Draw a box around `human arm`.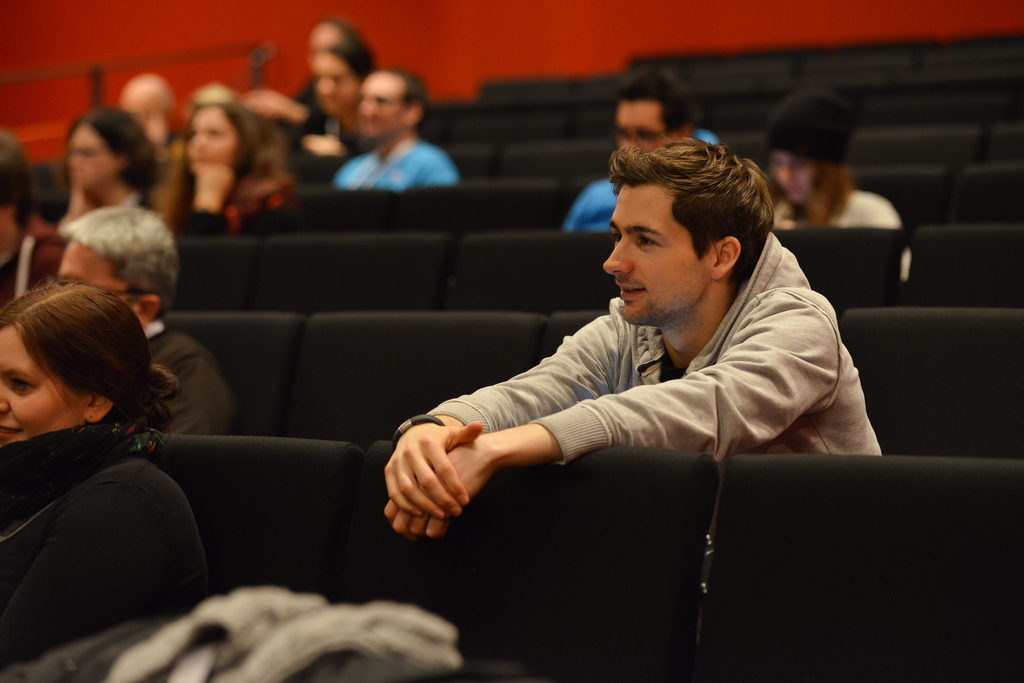
crop(402, 150, 461, 193).
